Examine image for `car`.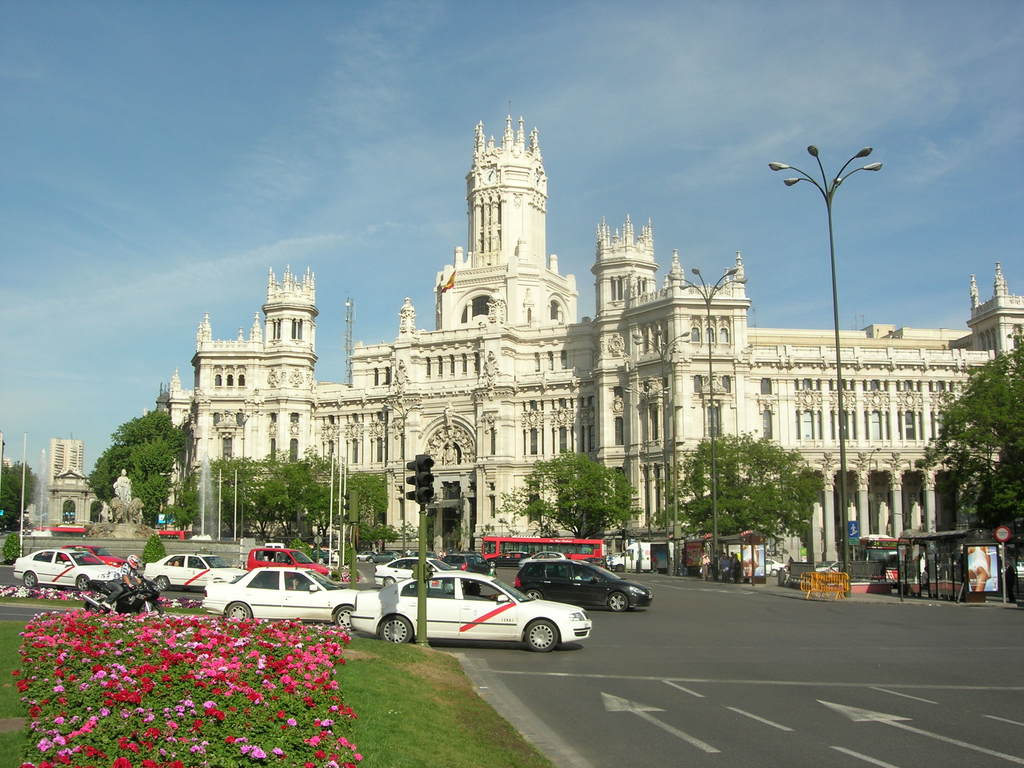
Examination result: [375, 550, 456, 589].
